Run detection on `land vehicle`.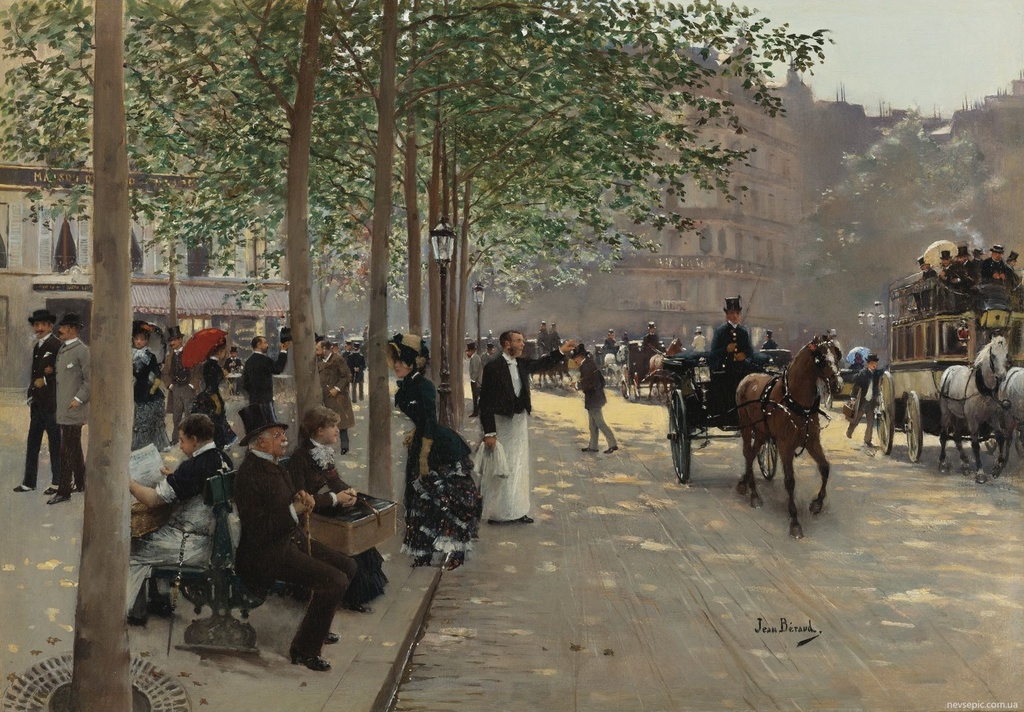
Result: Rect(595, 340, 607, 373).
